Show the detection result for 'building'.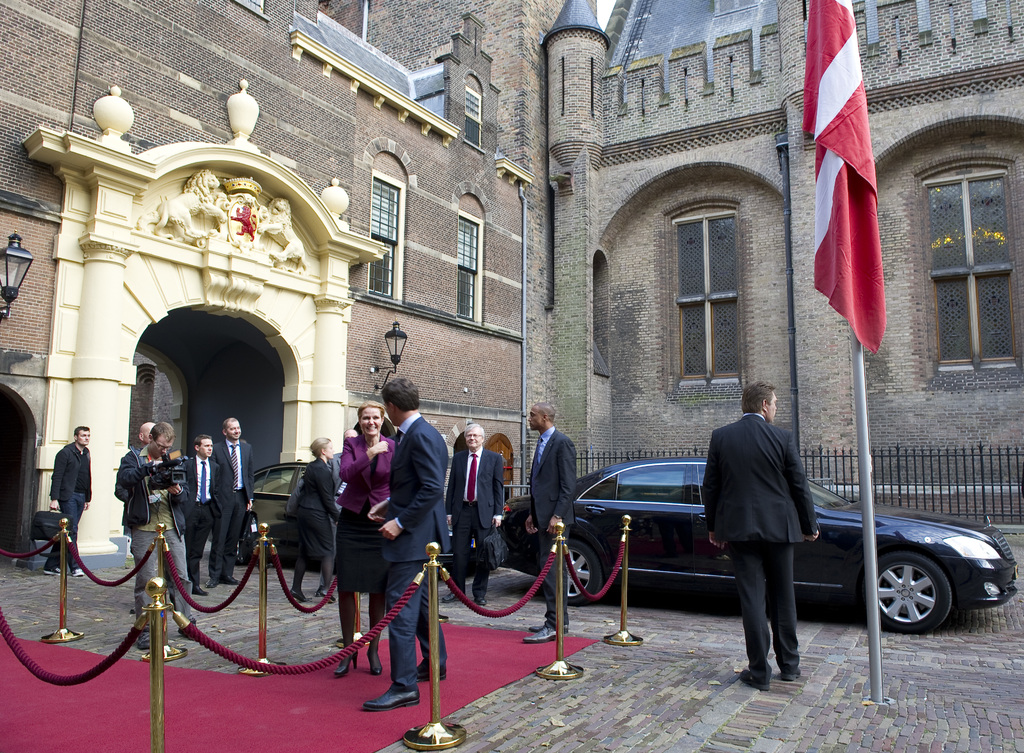
locate(0, 0, 1023, 574).
